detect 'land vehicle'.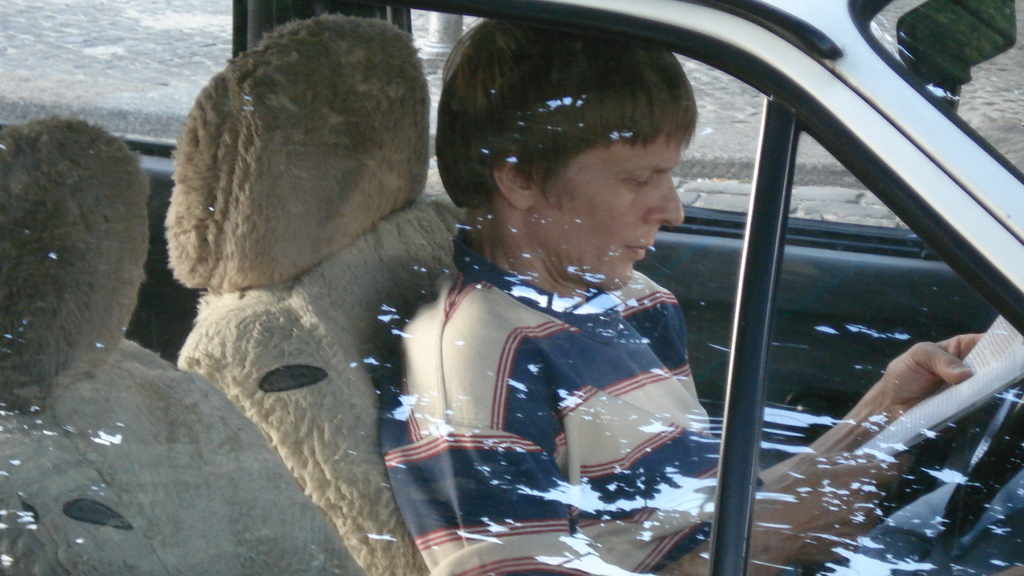
Detected at pyautogui.locateOnScreen(0, 0, 1023, 575).
